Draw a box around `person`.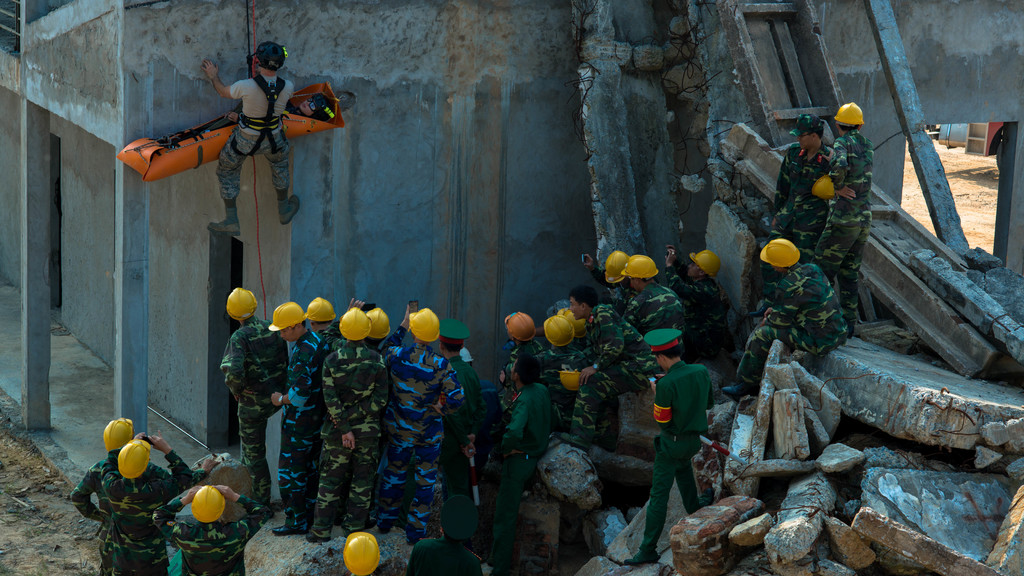
258:299:332:531.
